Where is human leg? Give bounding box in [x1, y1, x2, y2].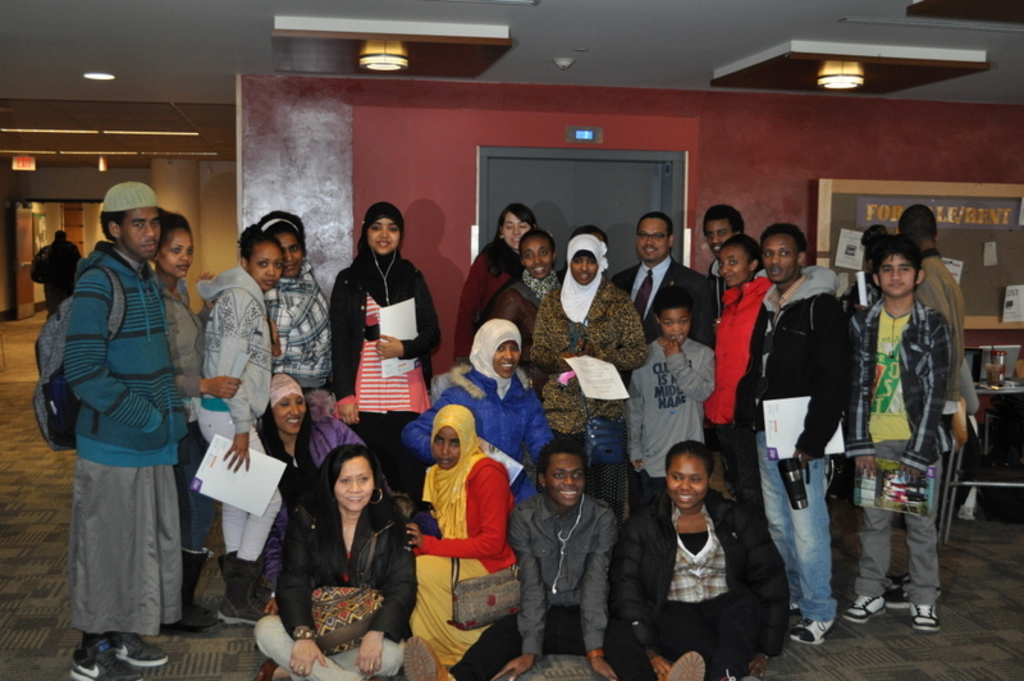
[118, 630, 169, 662].
